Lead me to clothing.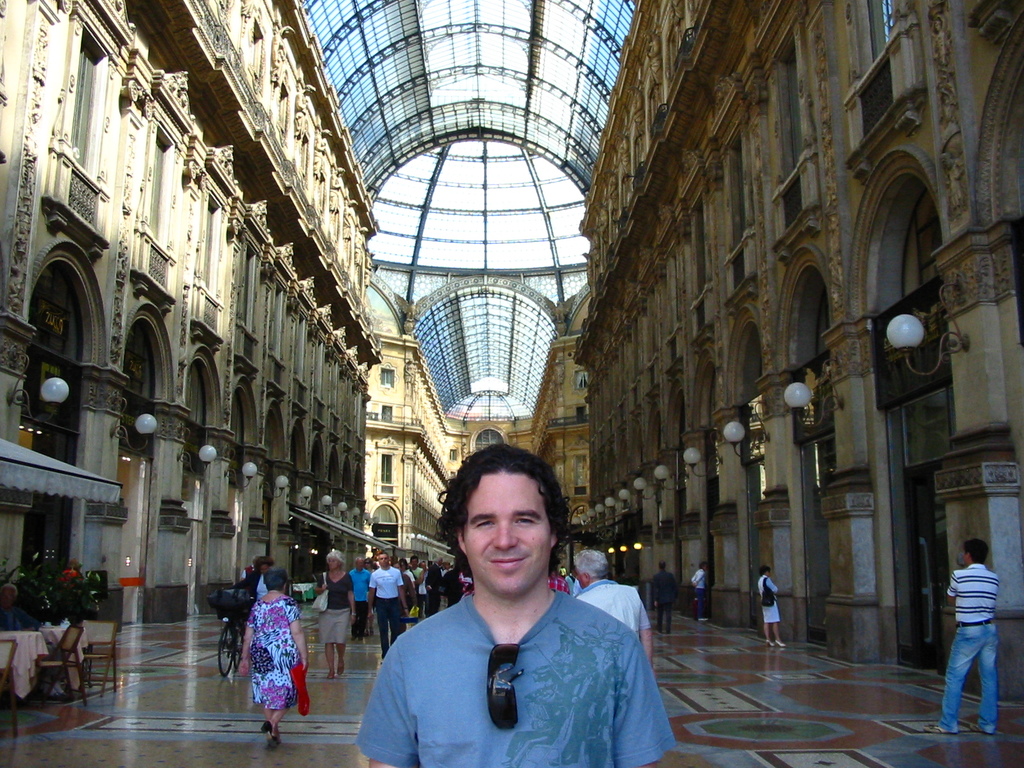
Lead to pyautogui.locateOnScreen(239, 564, 255, 578).
